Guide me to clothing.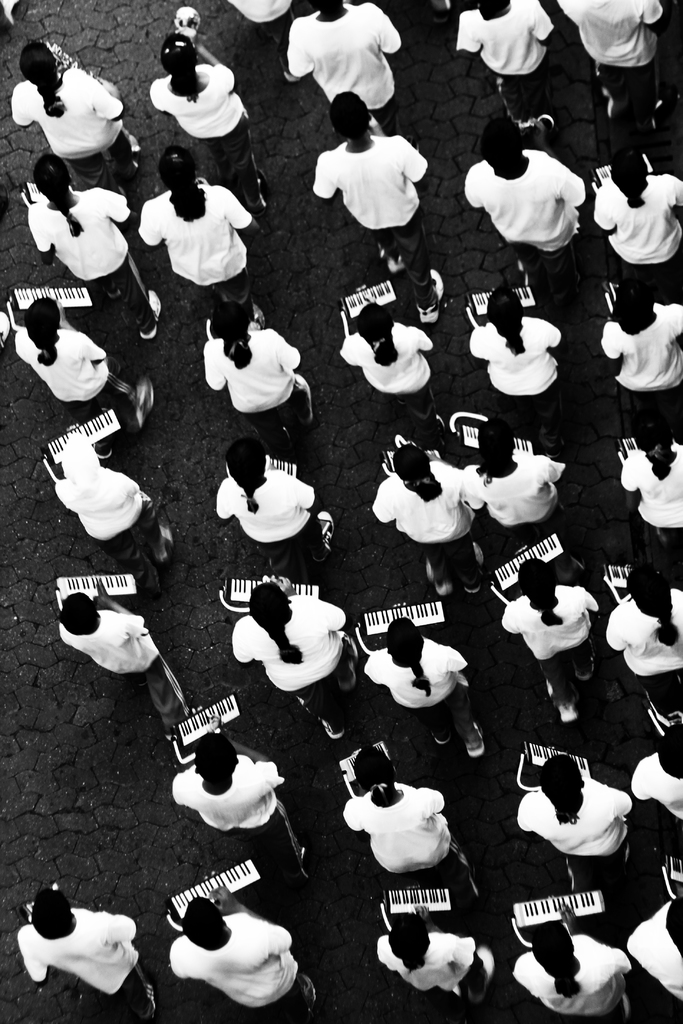
Guidance: crop(629, 755, 682, 836).
